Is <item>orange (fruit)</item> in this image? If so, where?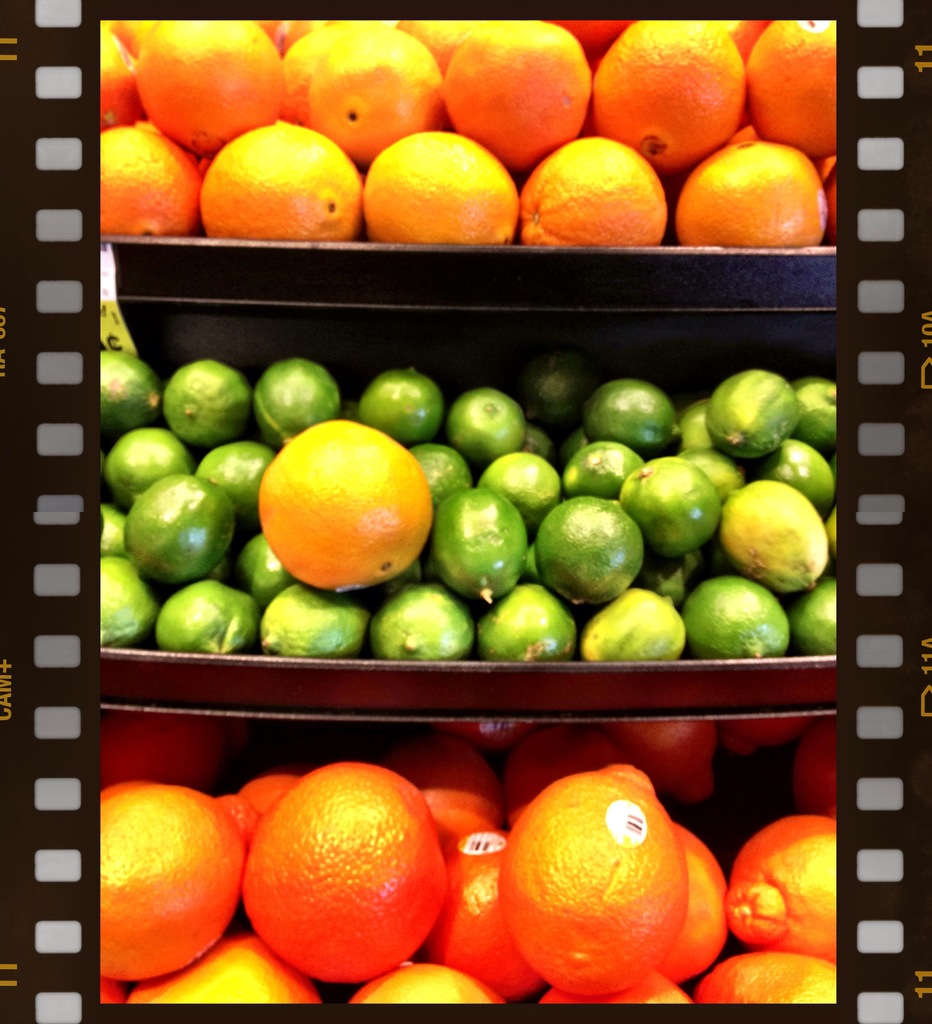
Yes, at <region>261, 421, 431, 589</region>.
